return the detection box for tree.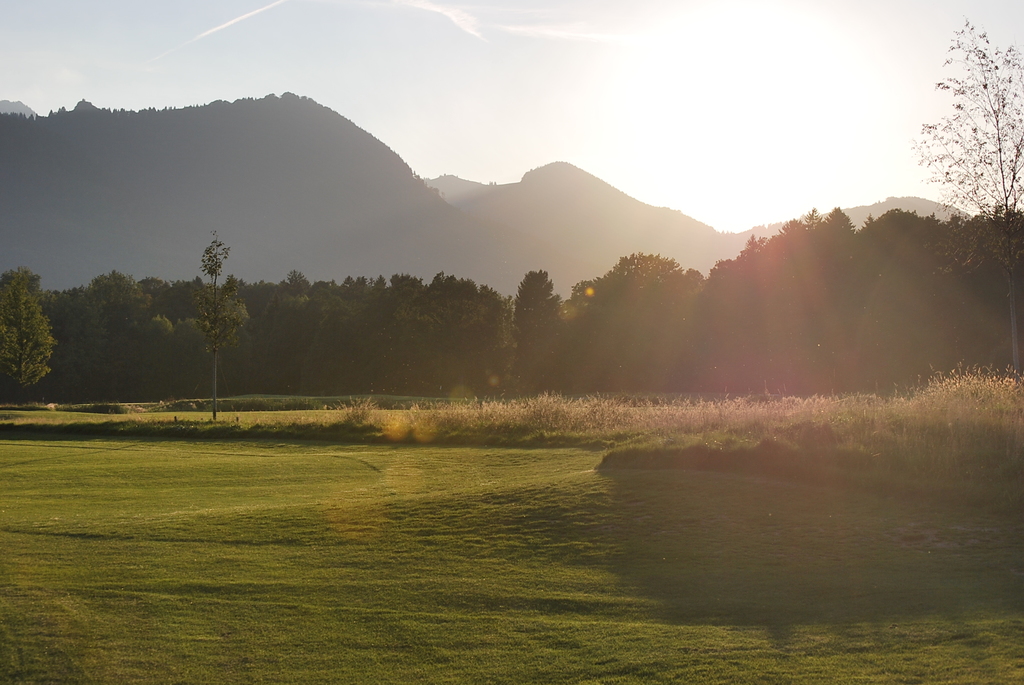
243 269 500 384.
